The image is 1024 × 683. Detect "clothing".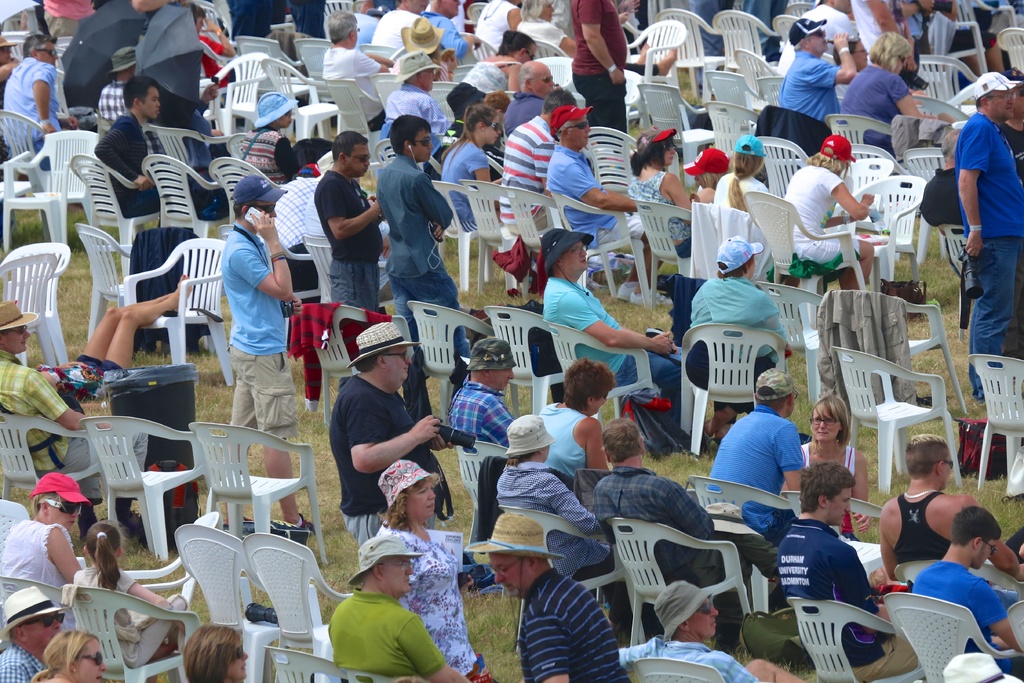
Detection: l=225, t=224, r=303, b=451.
